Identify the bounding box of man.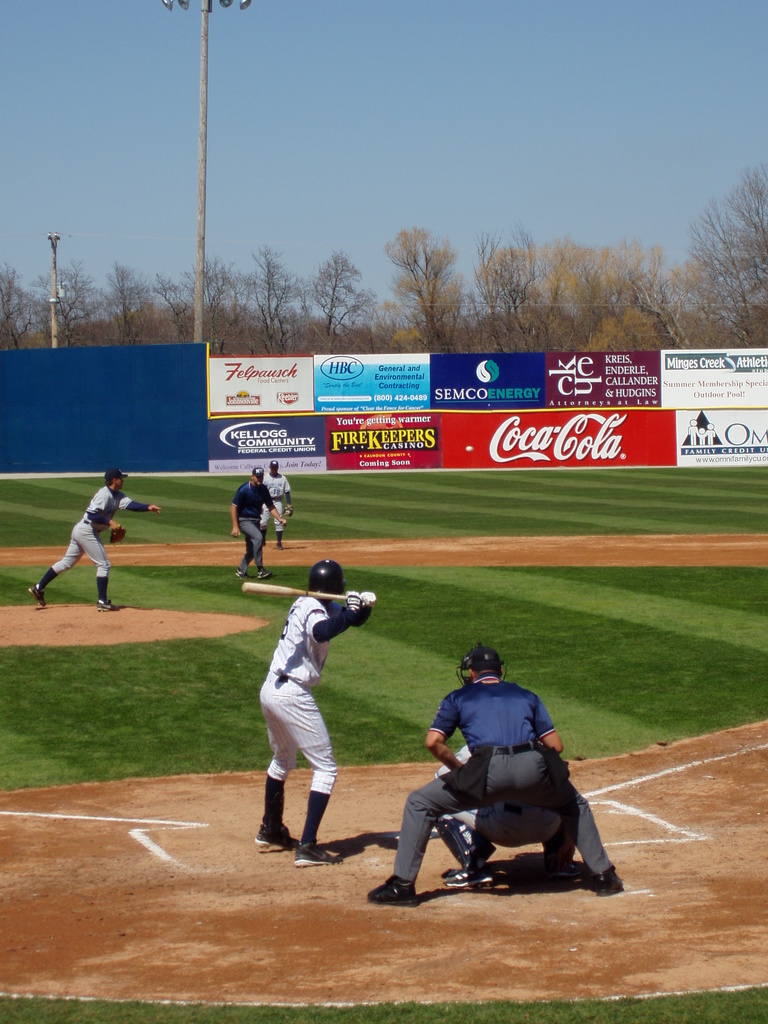
260, 461, 296, 541.
